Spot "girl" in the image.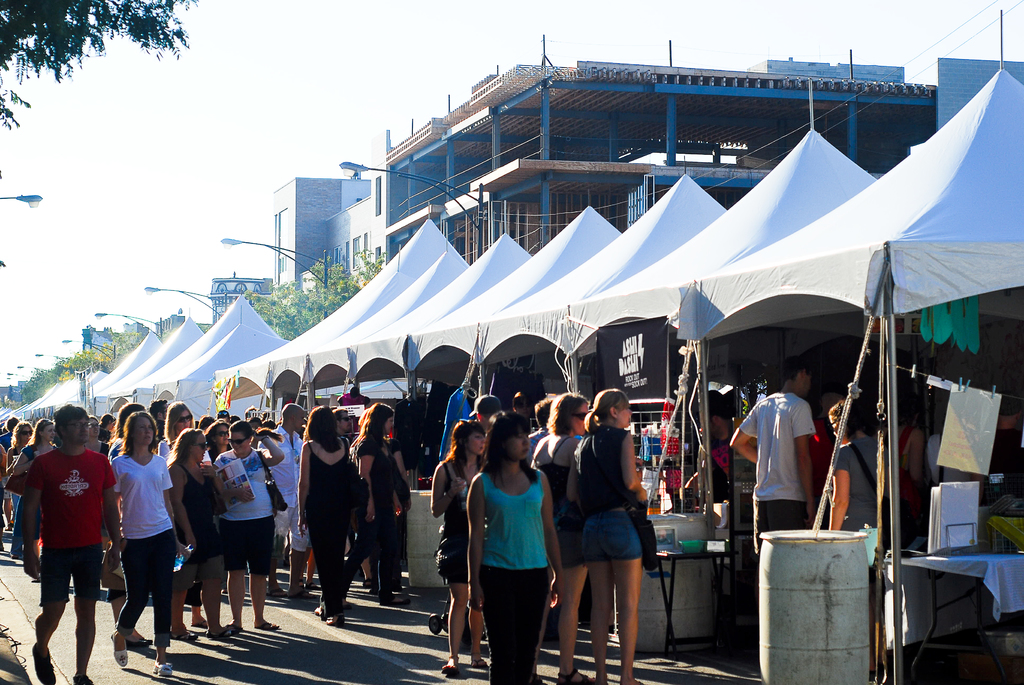
"girl" found at crop(302, 402, 352, 623).
